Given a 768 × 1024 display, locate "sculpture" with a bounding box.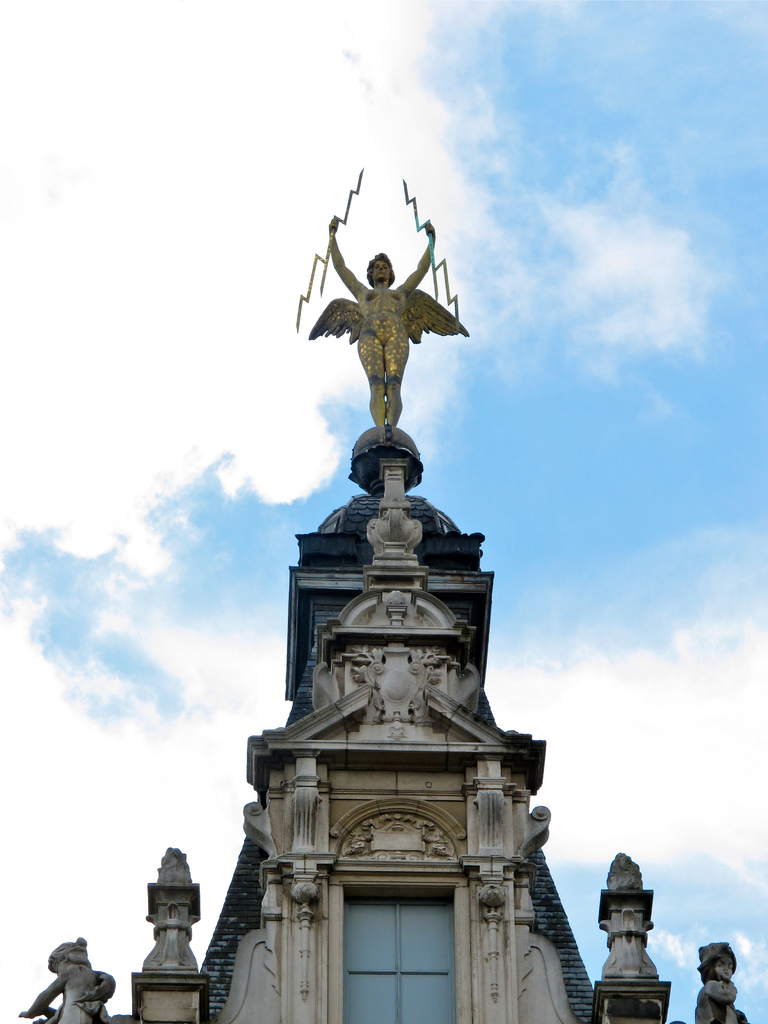
Located: bbox=[689, 938, 748, 1023].
